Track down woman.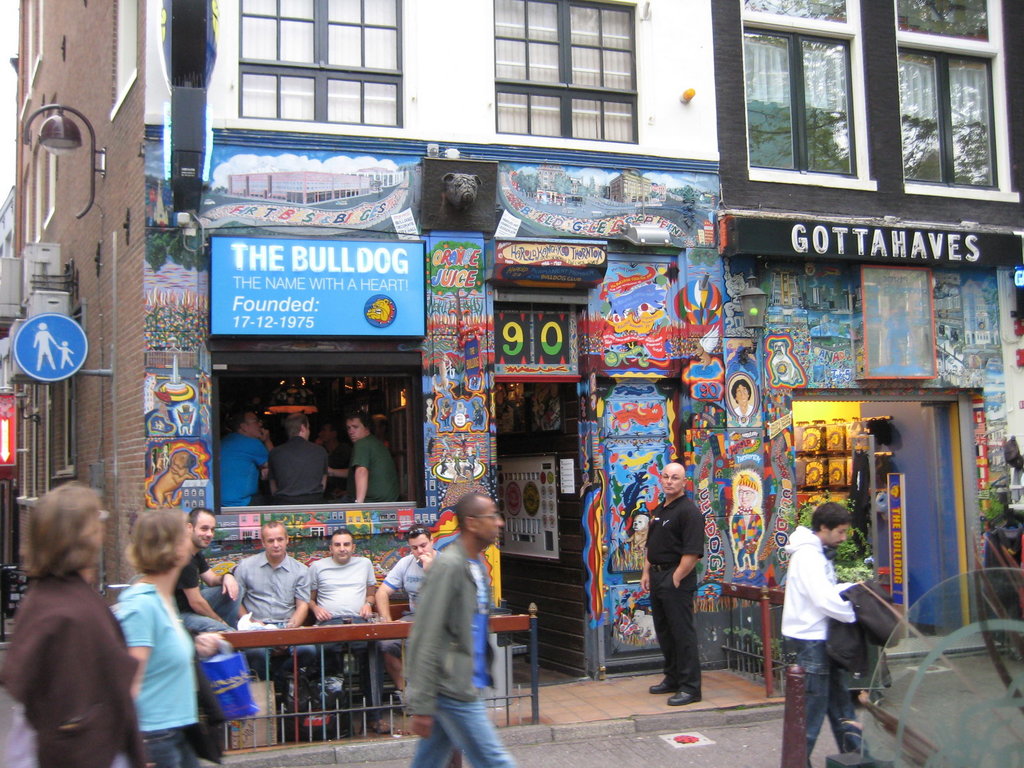
Tracked to x1=0, y1=480, x2=147, y2=767.
